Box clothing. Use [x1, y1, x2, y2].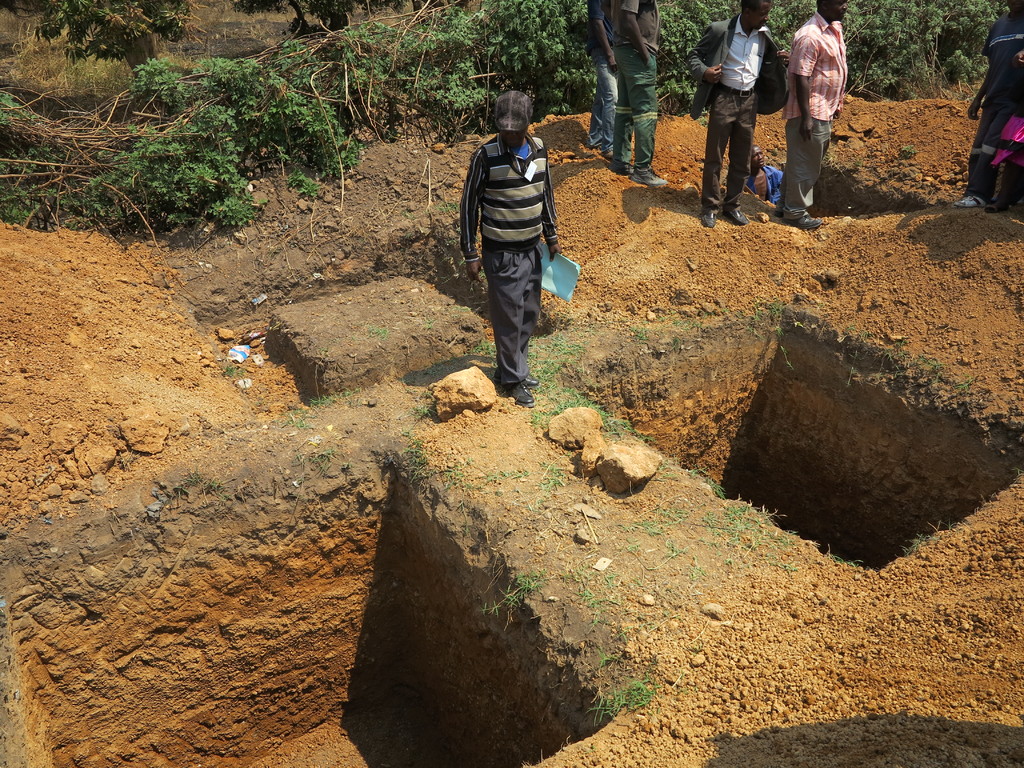
[619, 0, 662, 175].
